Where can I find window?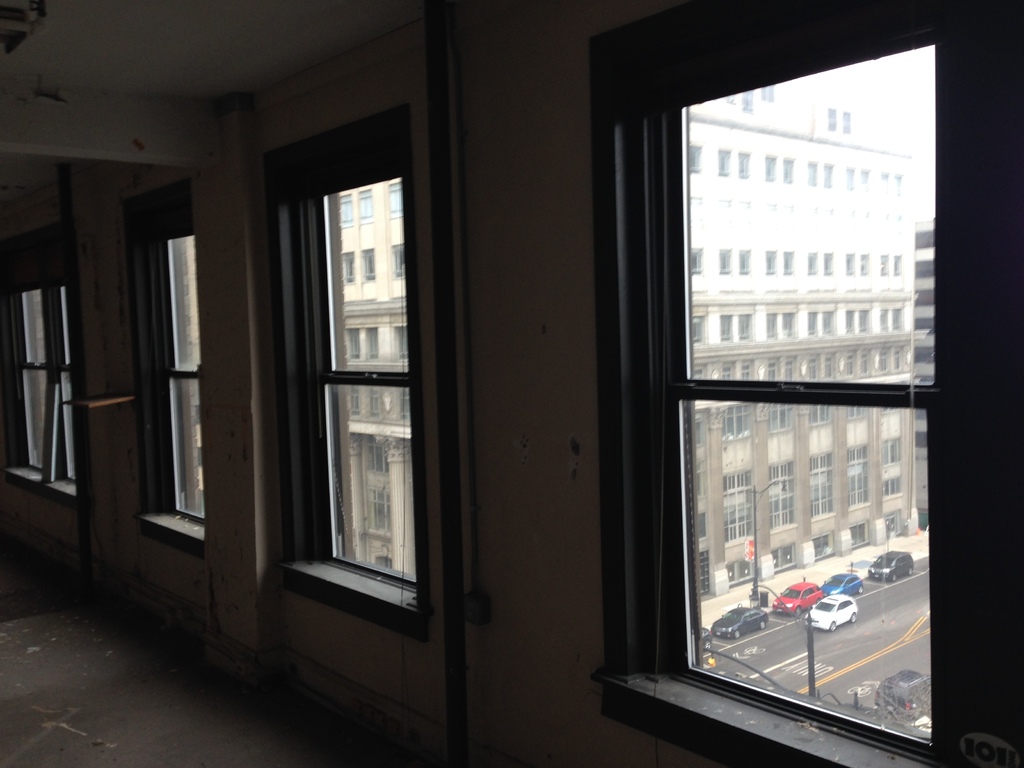
You can find it at 390, 321, 408, 358.
